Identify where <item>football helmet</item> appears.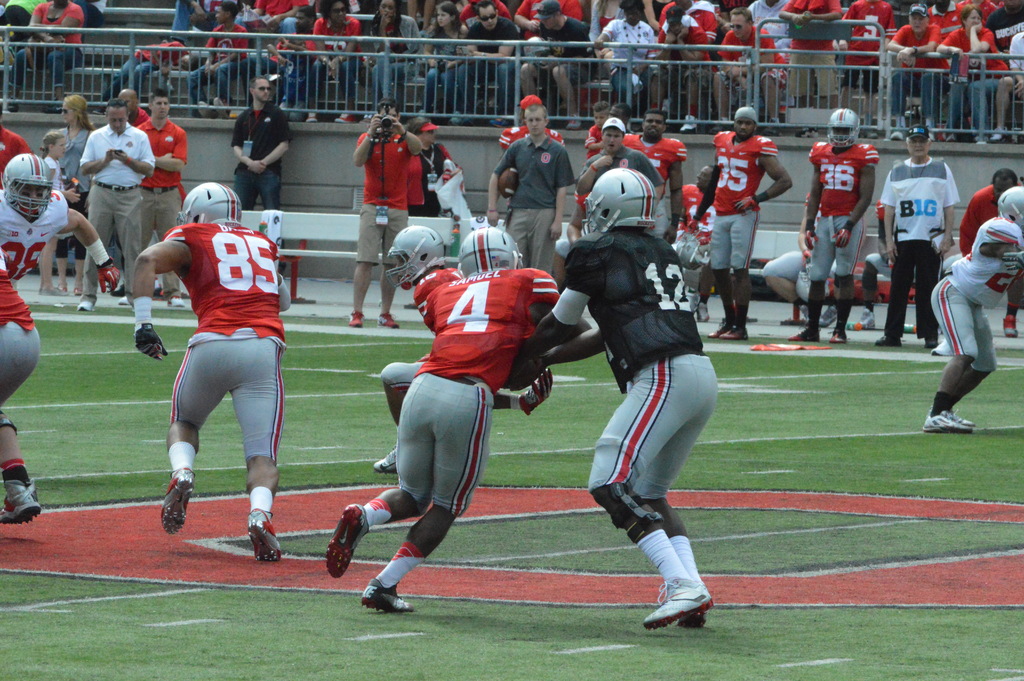
Appears at 830, 111, 856, 154.
